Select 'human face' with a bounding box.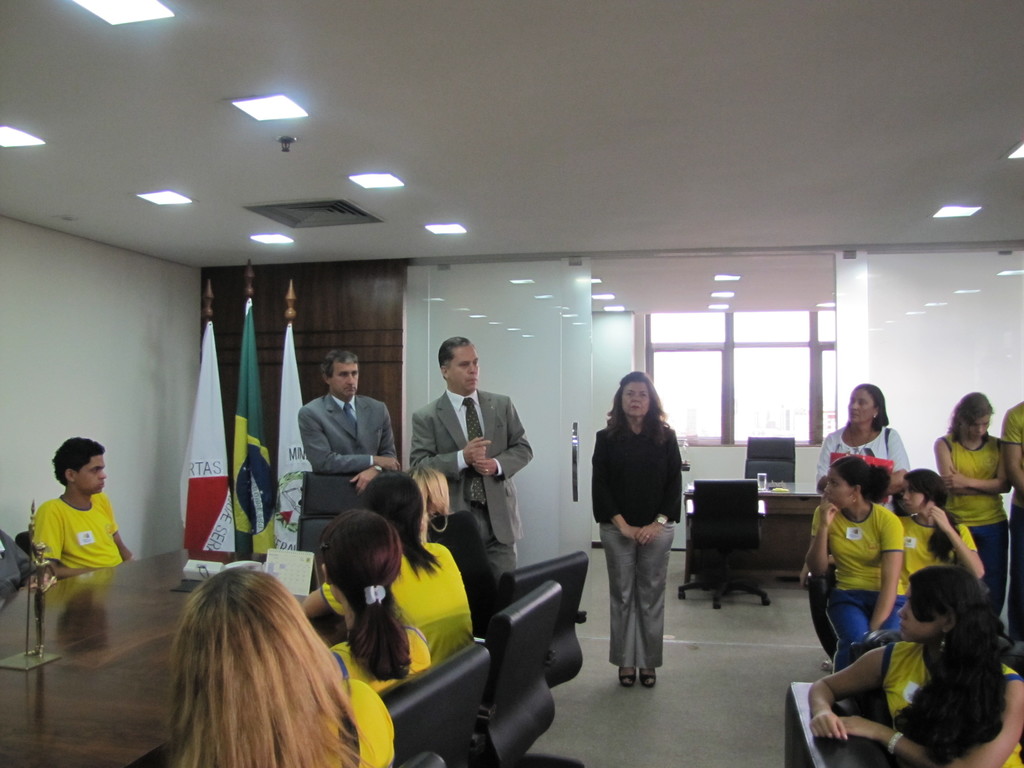
{"left": 79, "top": 451, "right": 100, "bottom": 493}.
